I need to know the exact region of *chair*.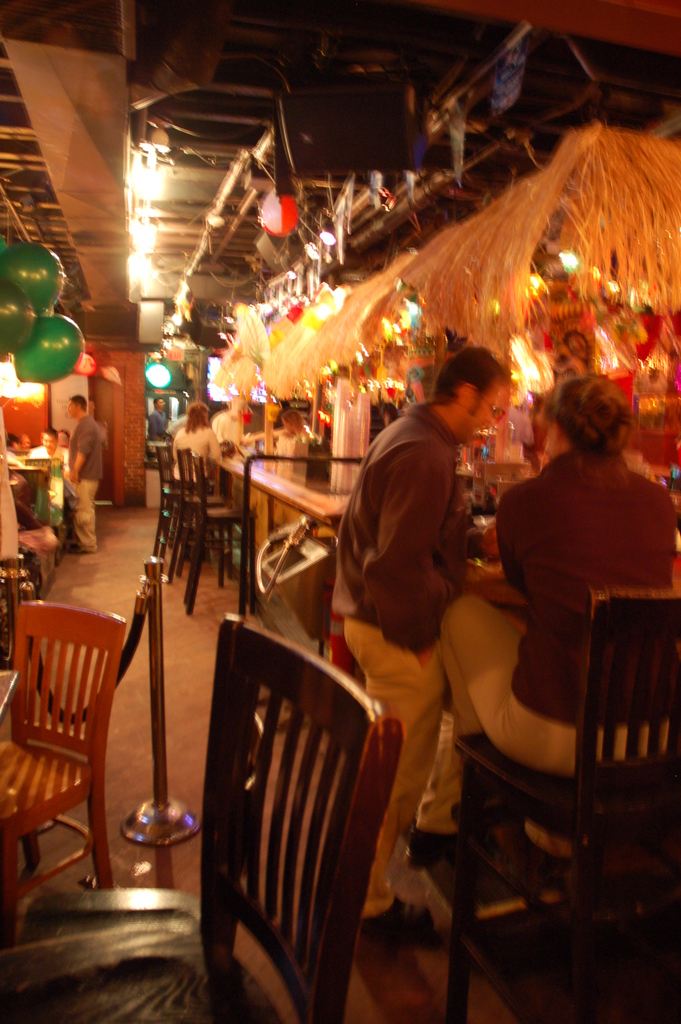
Region: 147,445,214,560.
